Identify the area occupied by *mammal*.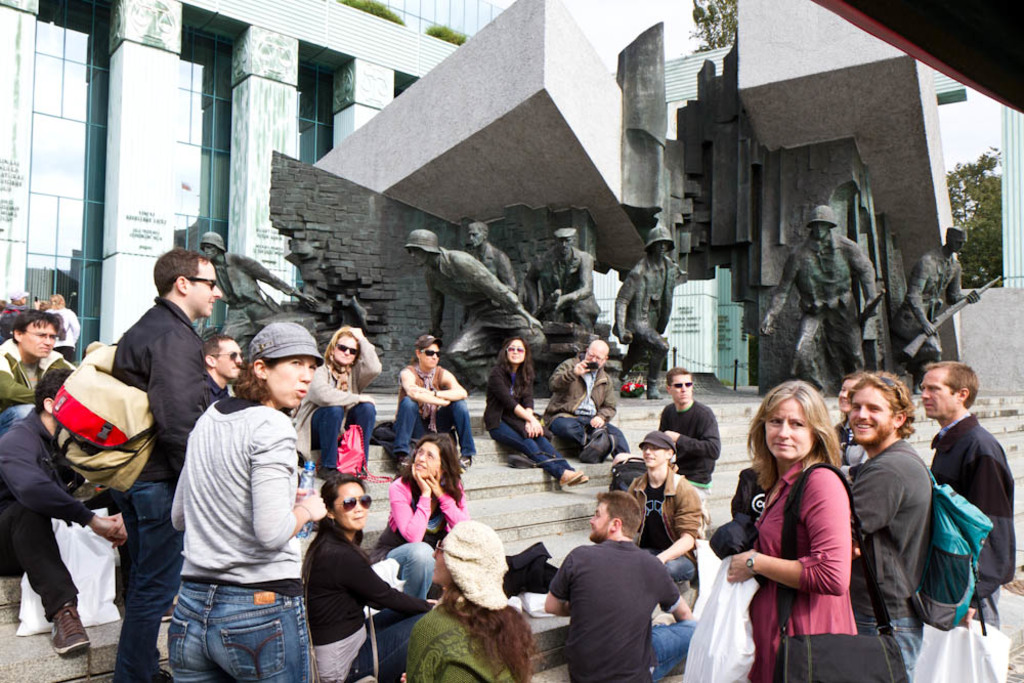
Area: 106,244,228,682.
